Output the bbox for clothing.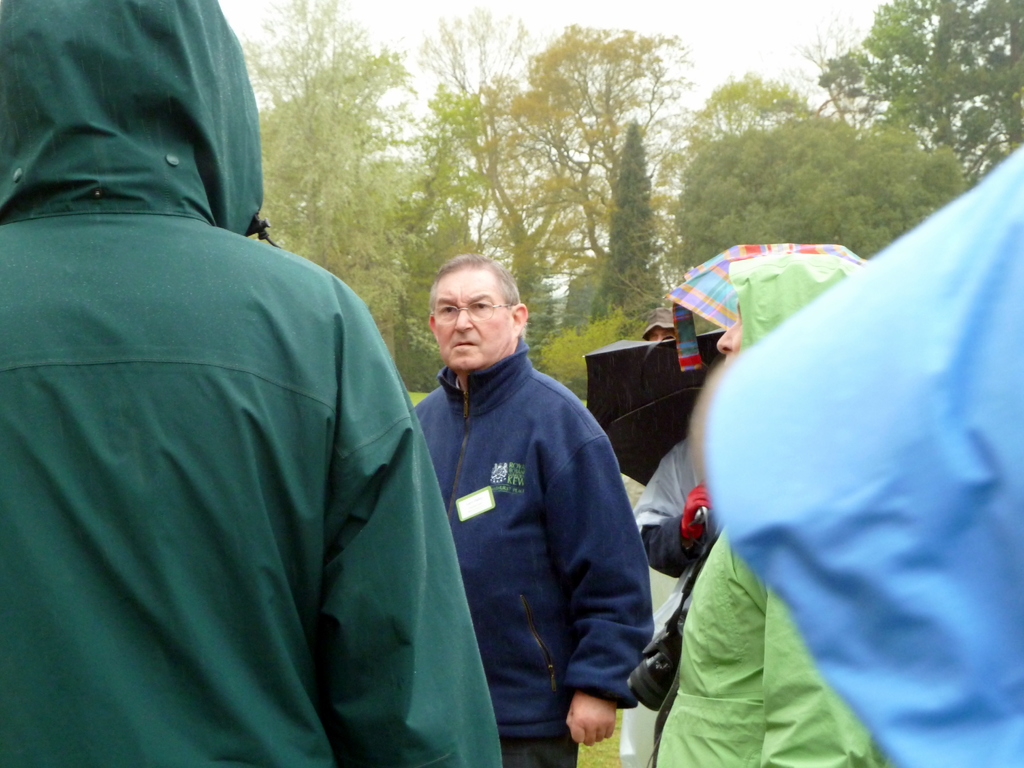
detection(0, 0, 499, 767).
